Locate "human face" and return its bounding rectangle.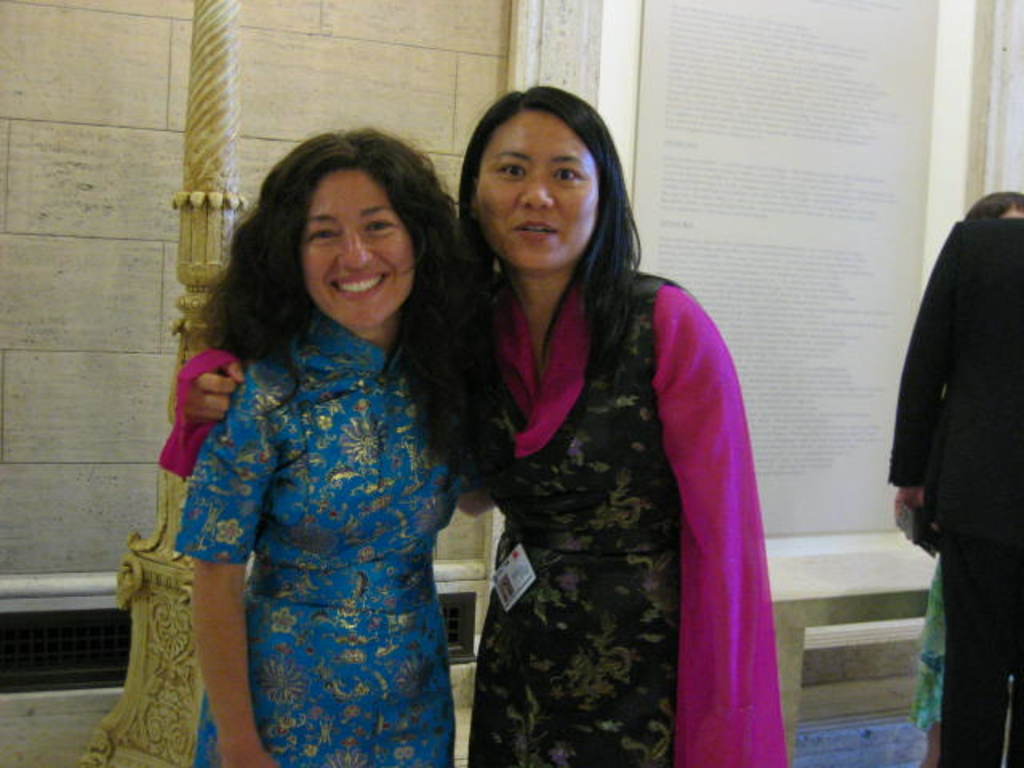
(472,112,608,272).
